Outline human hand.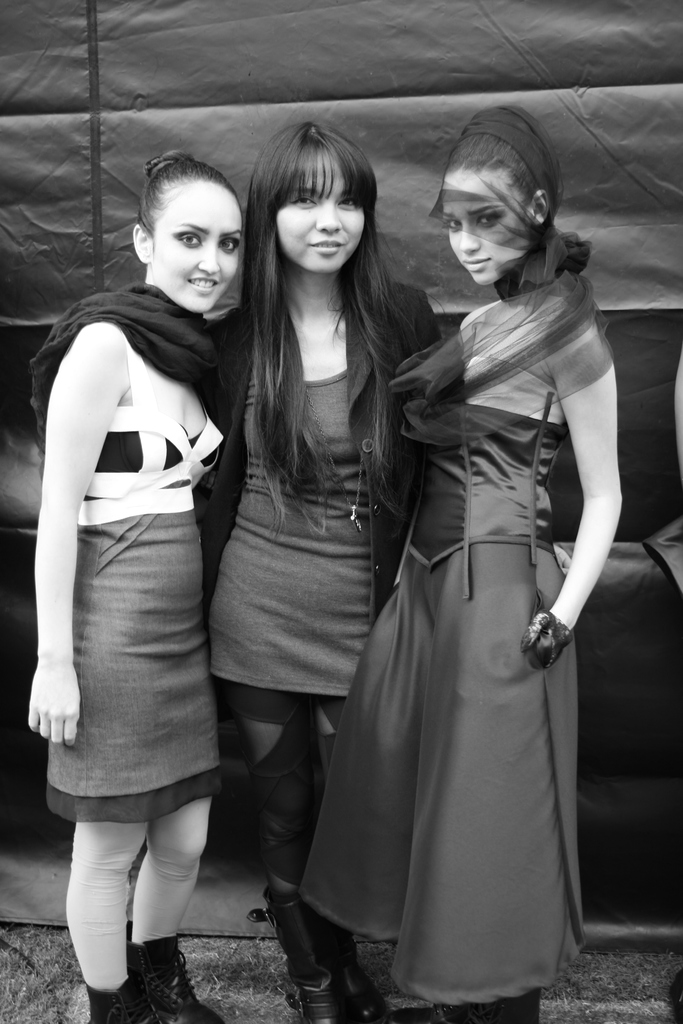
Outline: BBox(28, 655, 83, 776).
